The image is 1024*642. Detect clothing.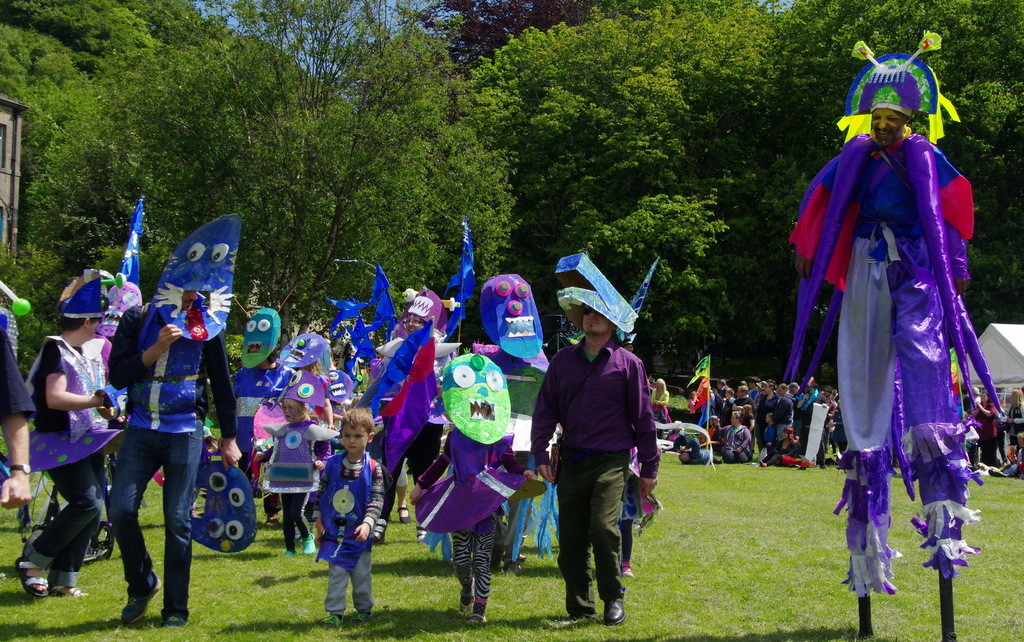
Detection: [x1=776, y1=392, x2=790, y2=434].
